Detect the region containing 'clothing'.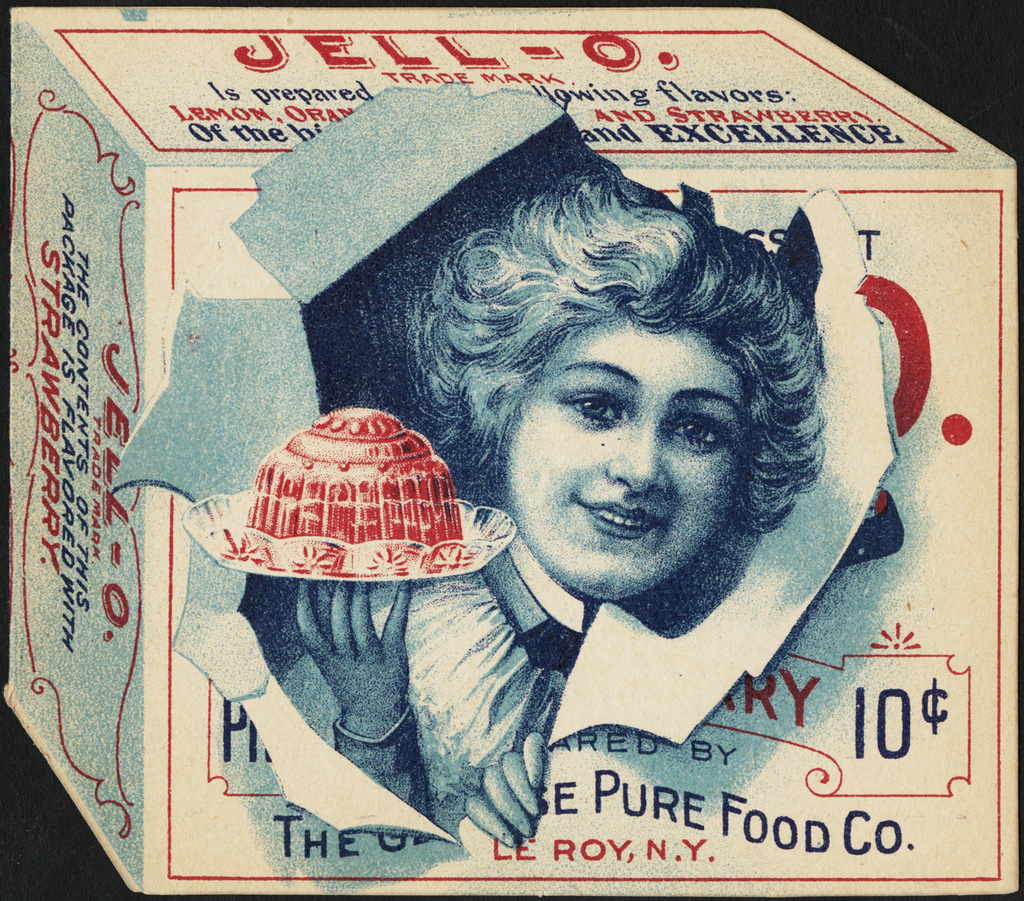
BBox(288, 560, 574, 825).
